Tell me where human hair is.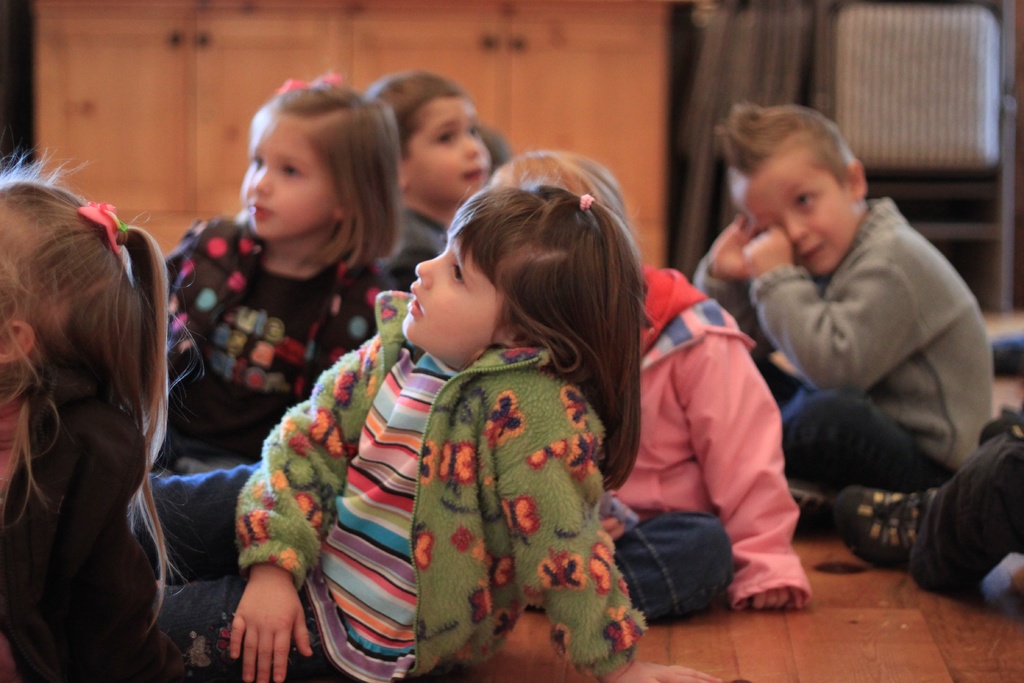
human hair is at left=478, top=121, right=512, bottom=177.
